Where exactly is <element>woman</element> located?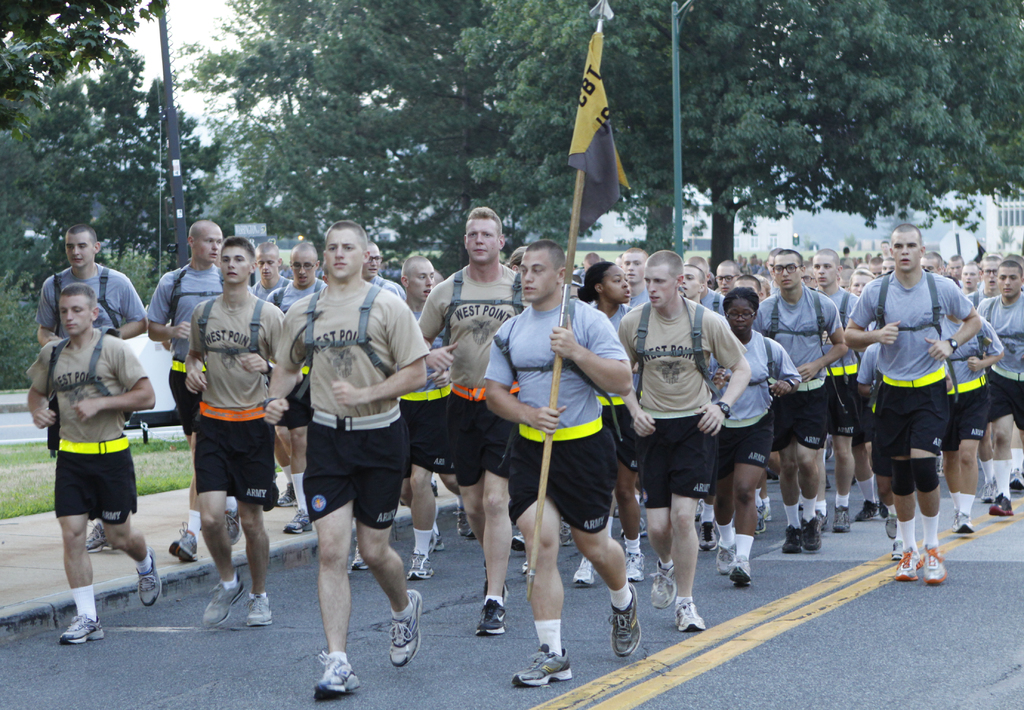
Its bounding box is 576/260/639/580.
